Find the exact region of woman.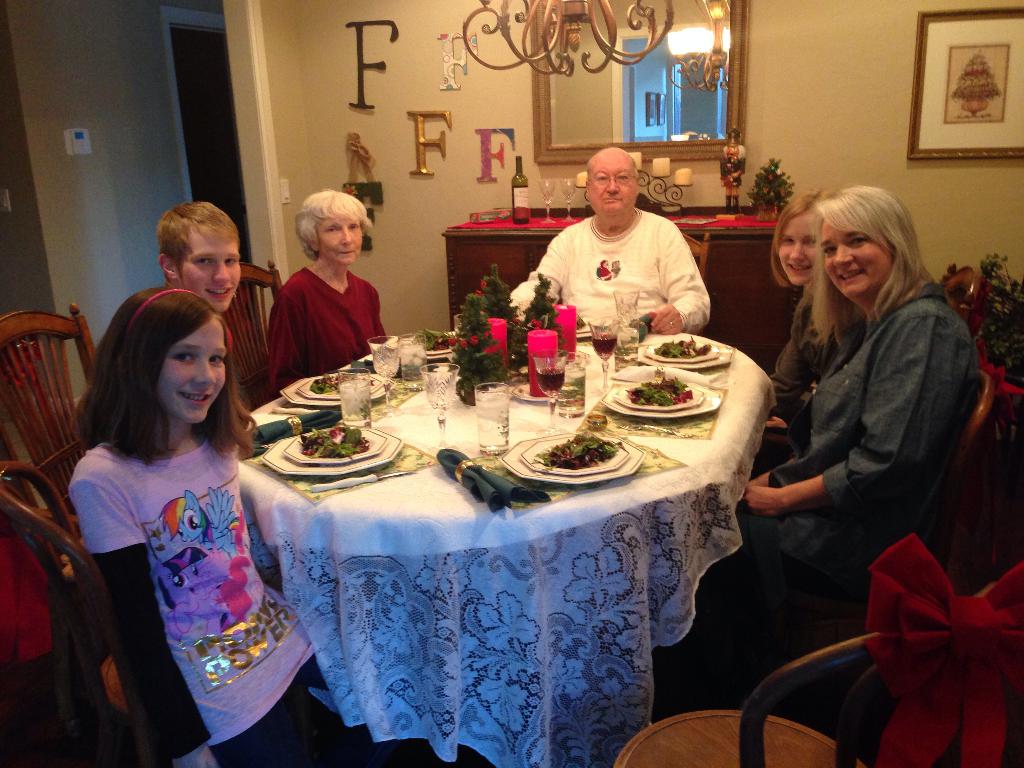
Exact region: left=250, top=192, right=391, bottom=383.
